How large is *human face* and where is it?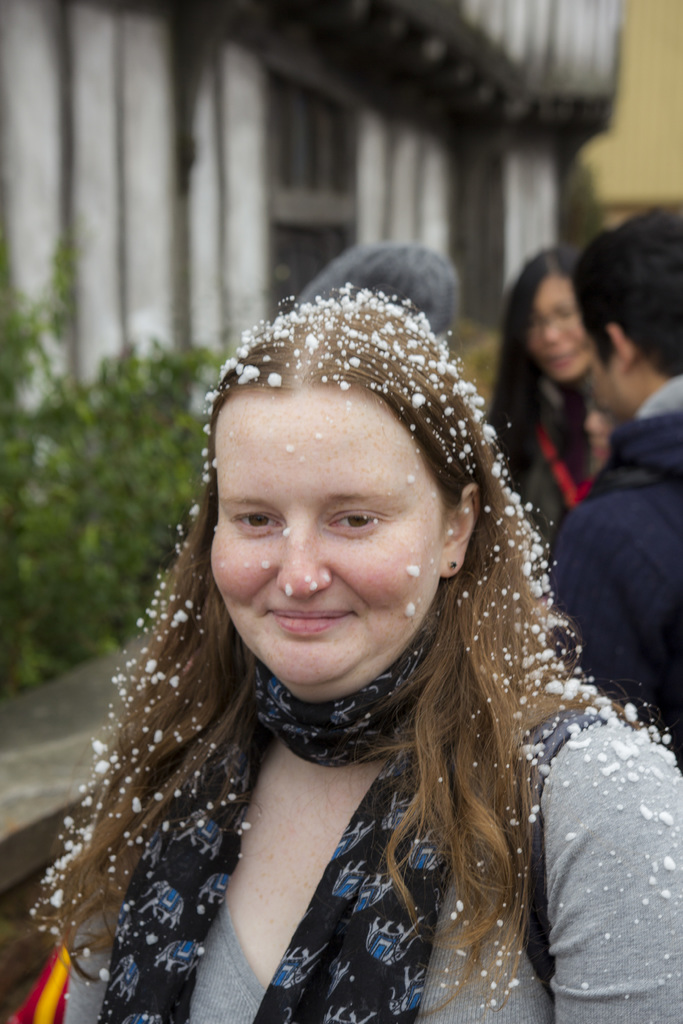
Bounding box: detection(568, 312, 630, 420).
